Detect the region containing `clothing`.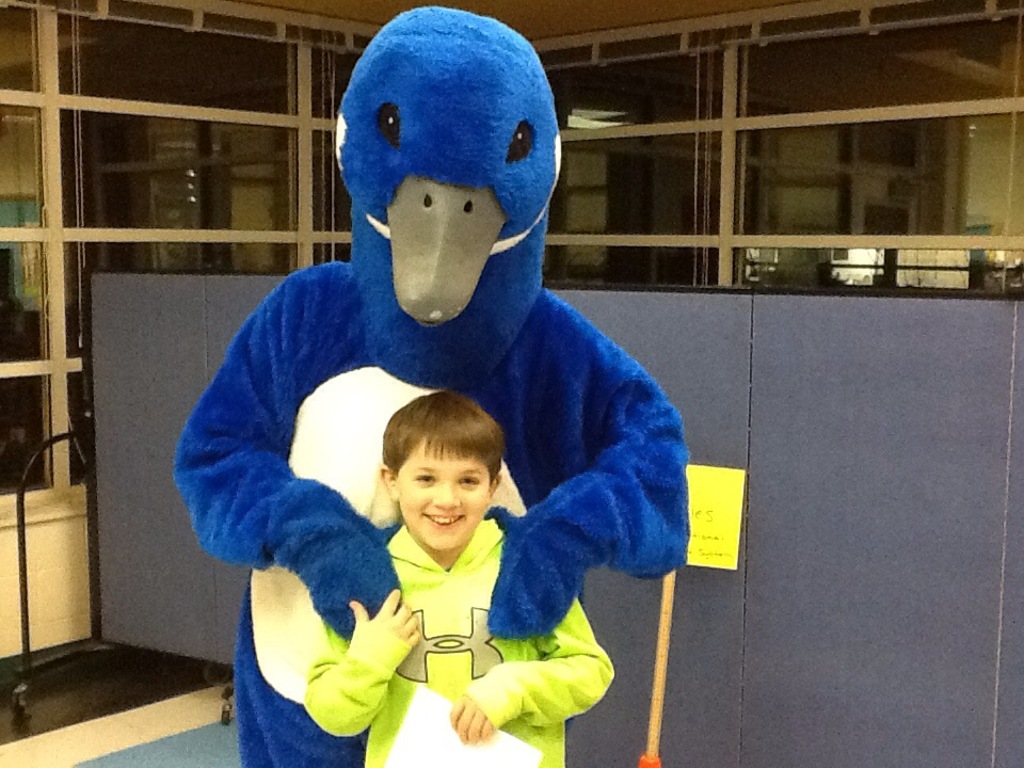
[x1=301, y1=521, x2=612, y2=767].
